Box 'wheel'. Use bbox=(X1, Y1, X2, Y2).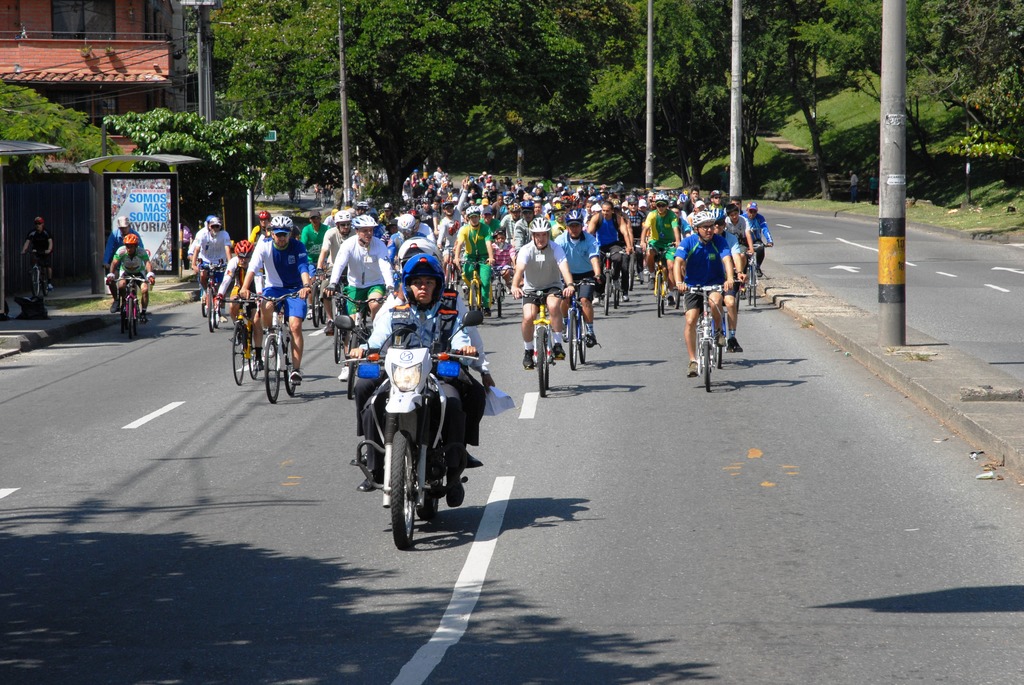
bbox=(413, 441, 444, 517).
